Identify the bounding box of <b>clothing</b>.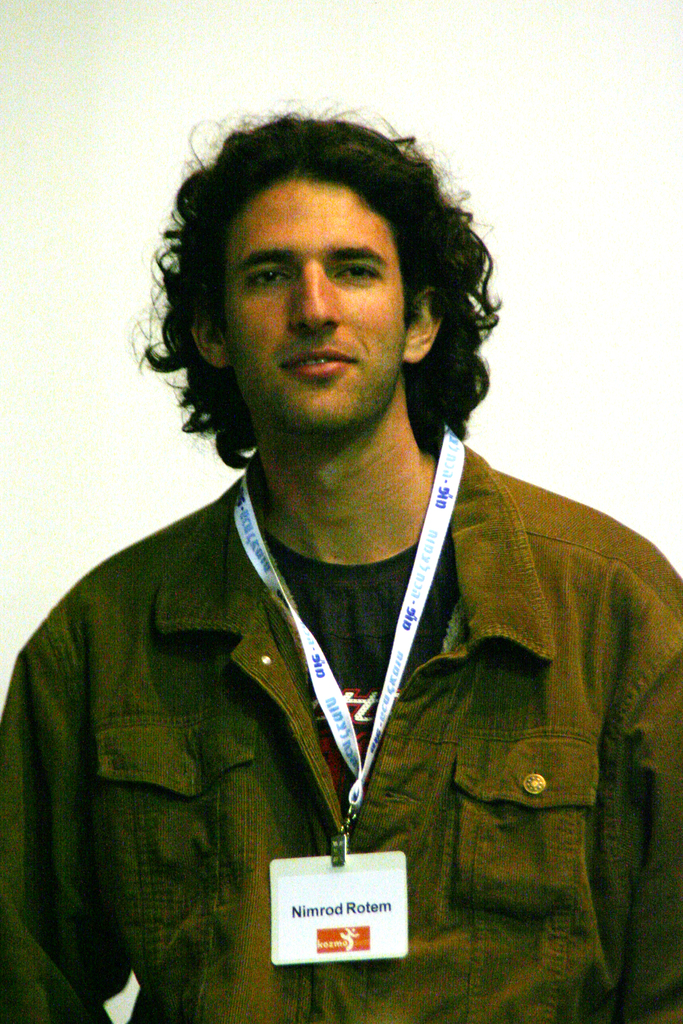
<bbox>31, 394, 661, 993</bbox>.
